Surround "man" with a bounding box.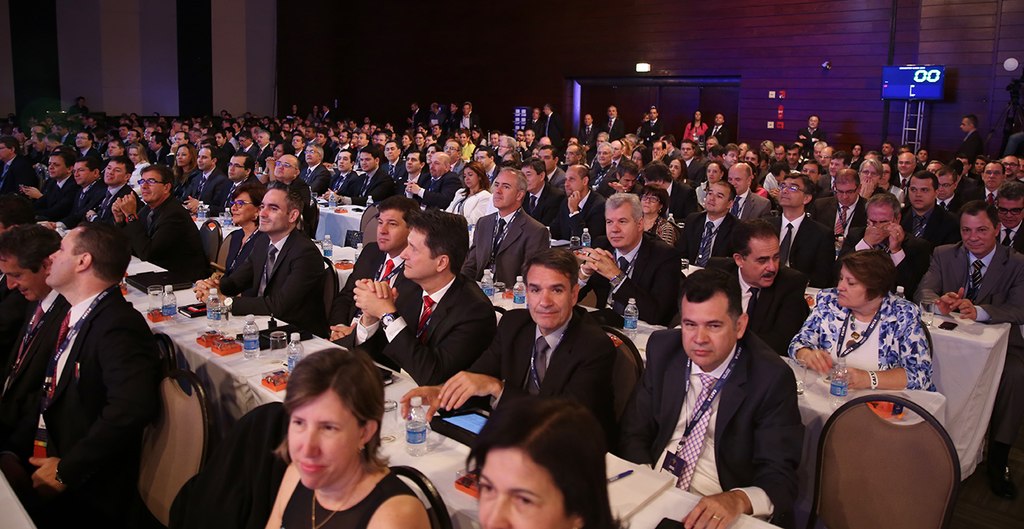
x1=401, y1=152, x2=464, y2=207.
